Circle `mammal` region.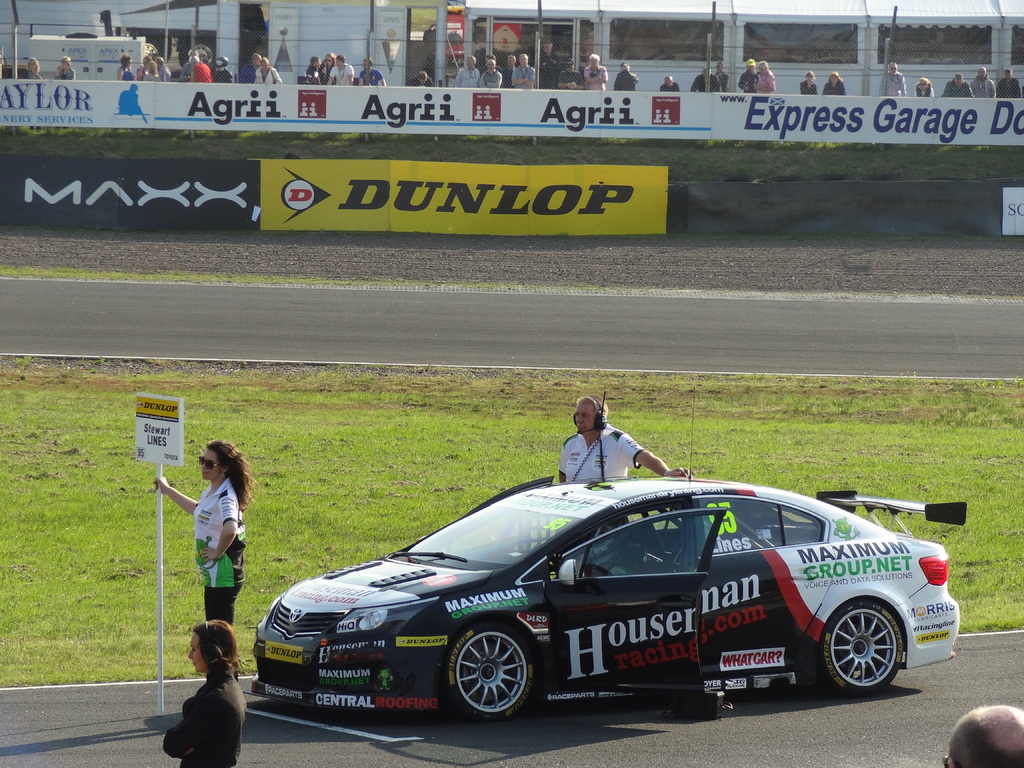
Region: 252,57,283,86.
